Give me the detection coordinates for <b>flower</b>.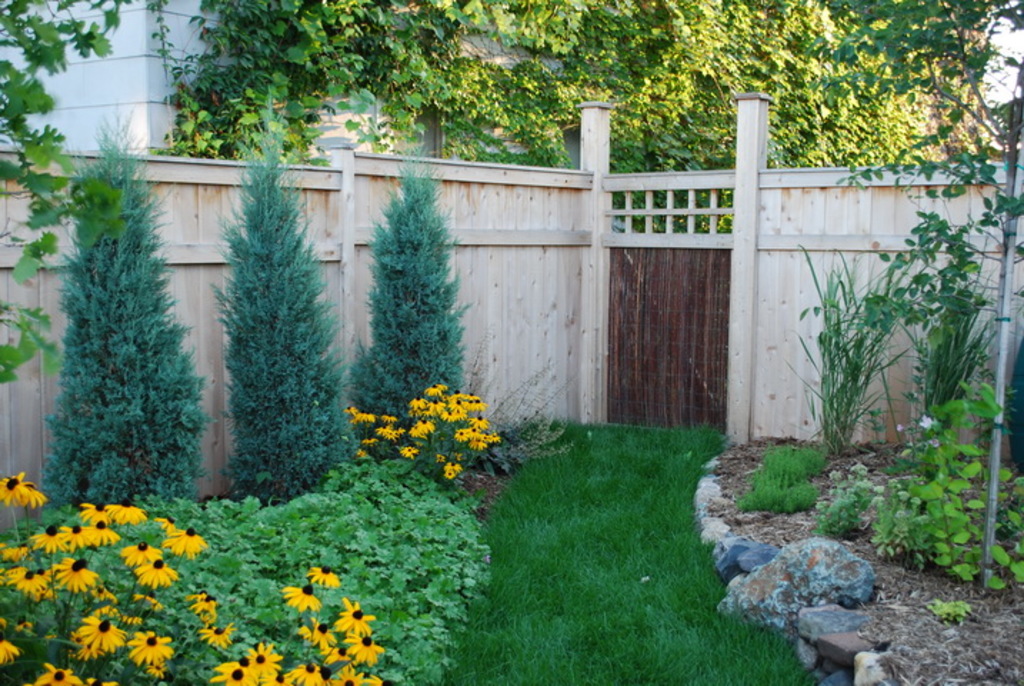
{"x1": 69, "y1": 607, "x2": 119, "y2": 659}.
